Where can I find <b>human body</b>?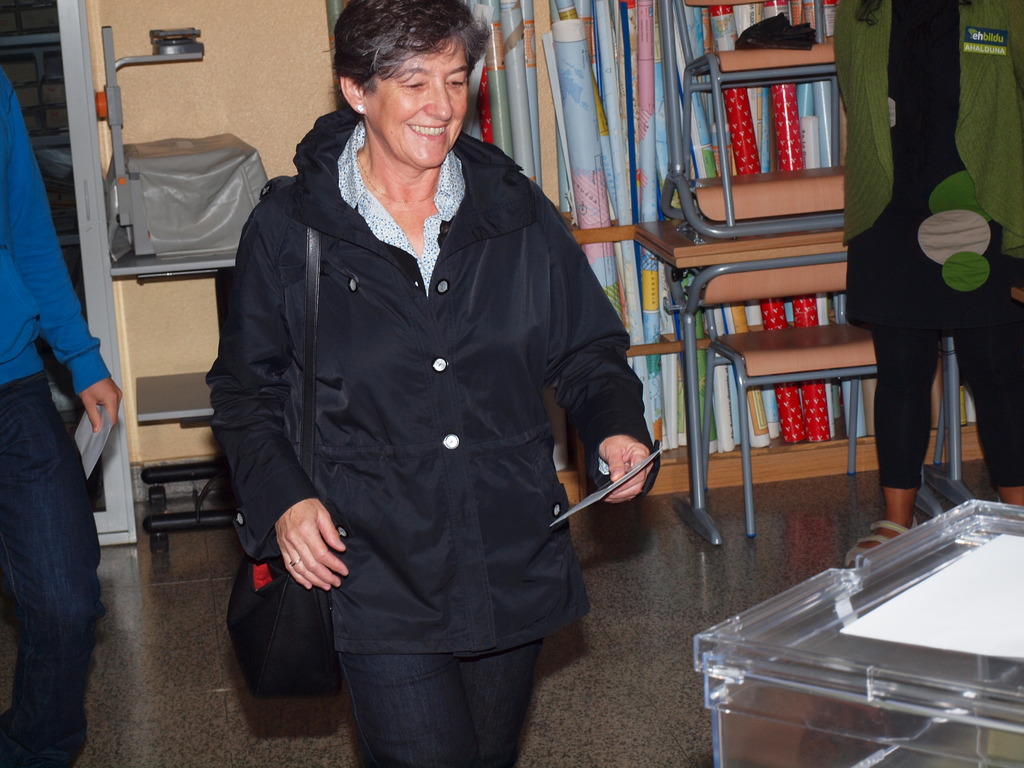
You can find it at (left=842, top=1, right=1023, bottom=568).
